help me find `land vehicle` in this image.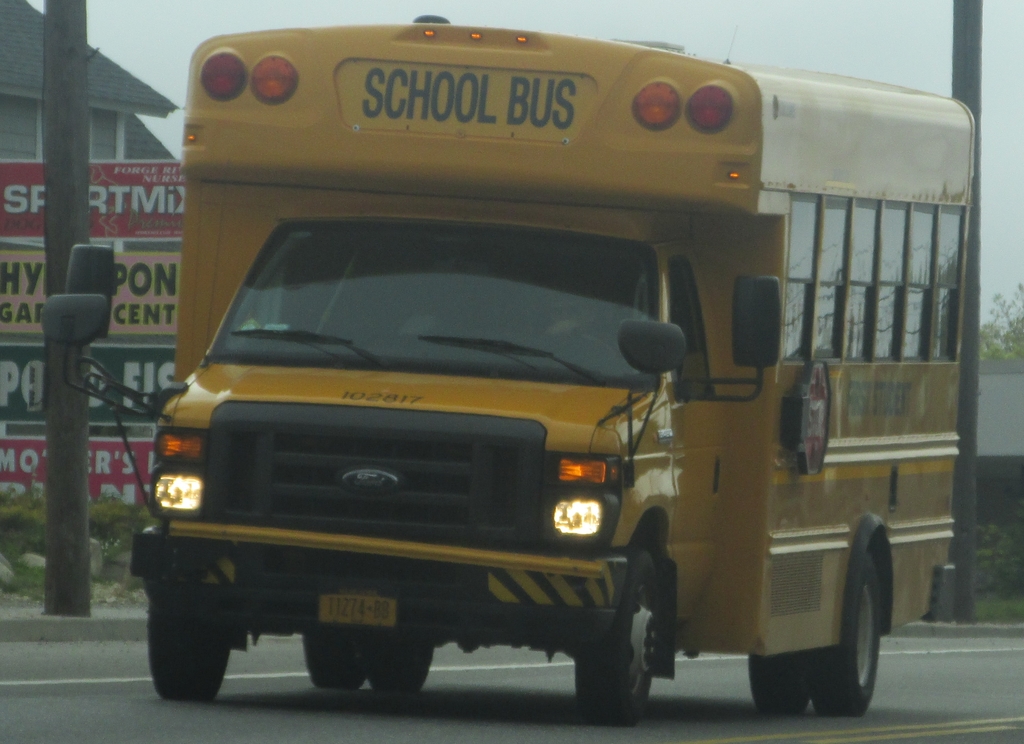
Found it: locate(113, 61, 973, 707).
